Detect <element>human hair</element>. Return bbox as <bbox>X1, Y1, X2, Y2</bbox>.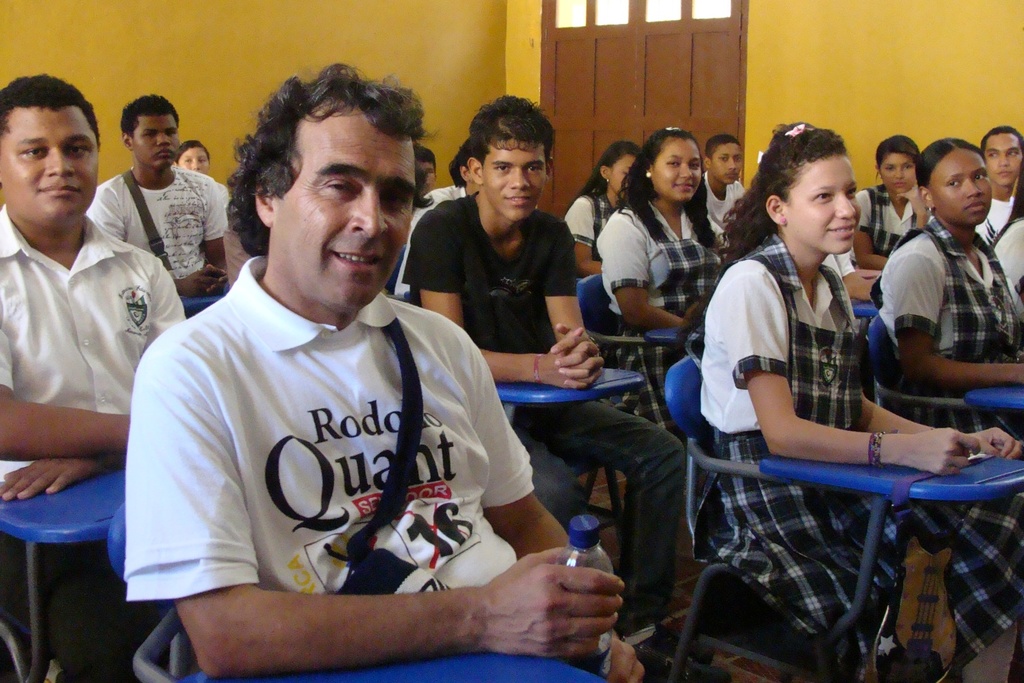
<bbox>449, 133, 475, 189</bbox>.
